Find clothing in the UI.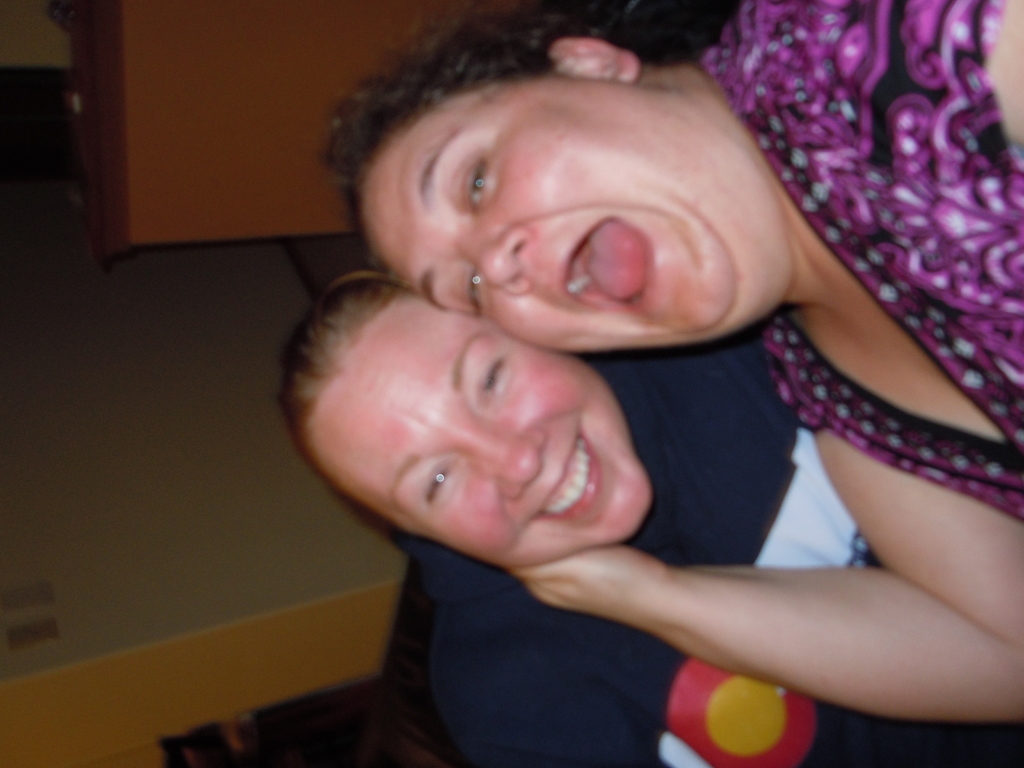
UI element at [401, 338, 1020, 767].
